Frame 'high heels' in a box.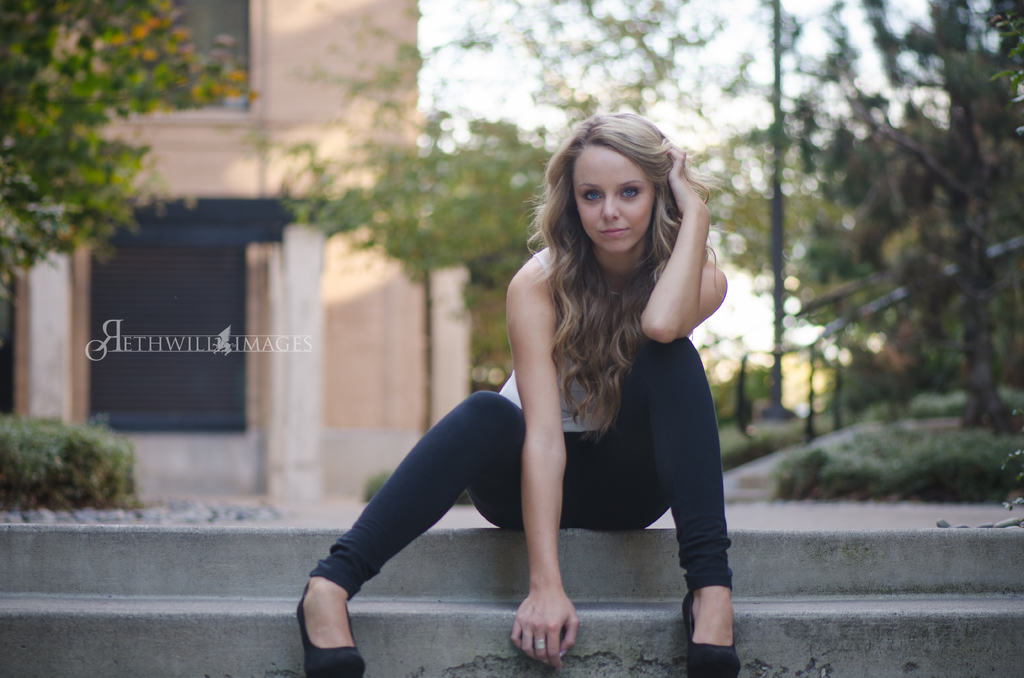
(x1=682, y1=590, x2=740, y2=677).
